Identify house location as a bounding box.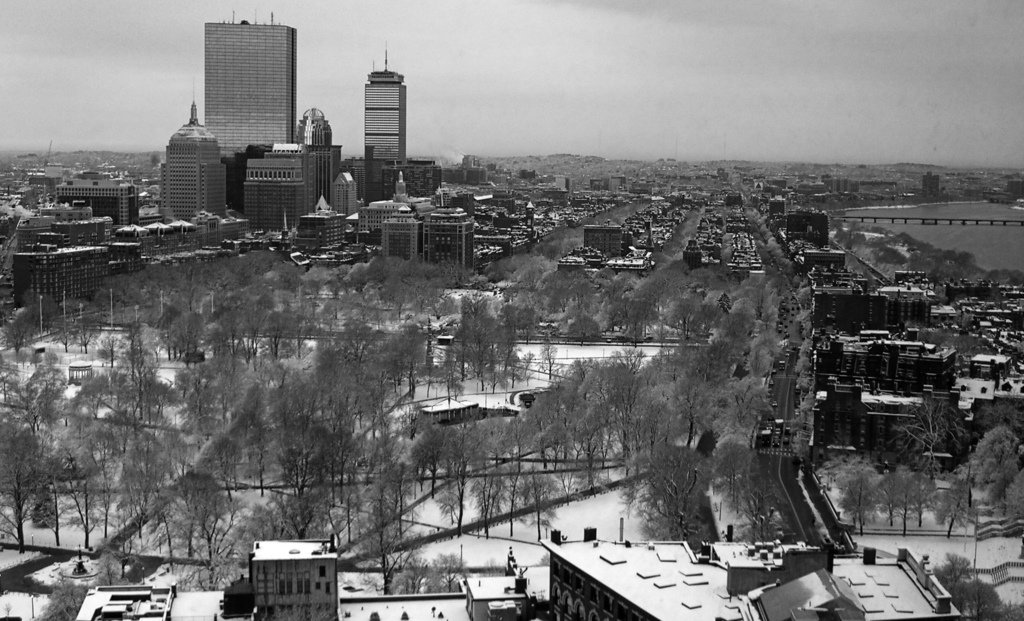
left=865, top=383, right=929, bottom=451.
